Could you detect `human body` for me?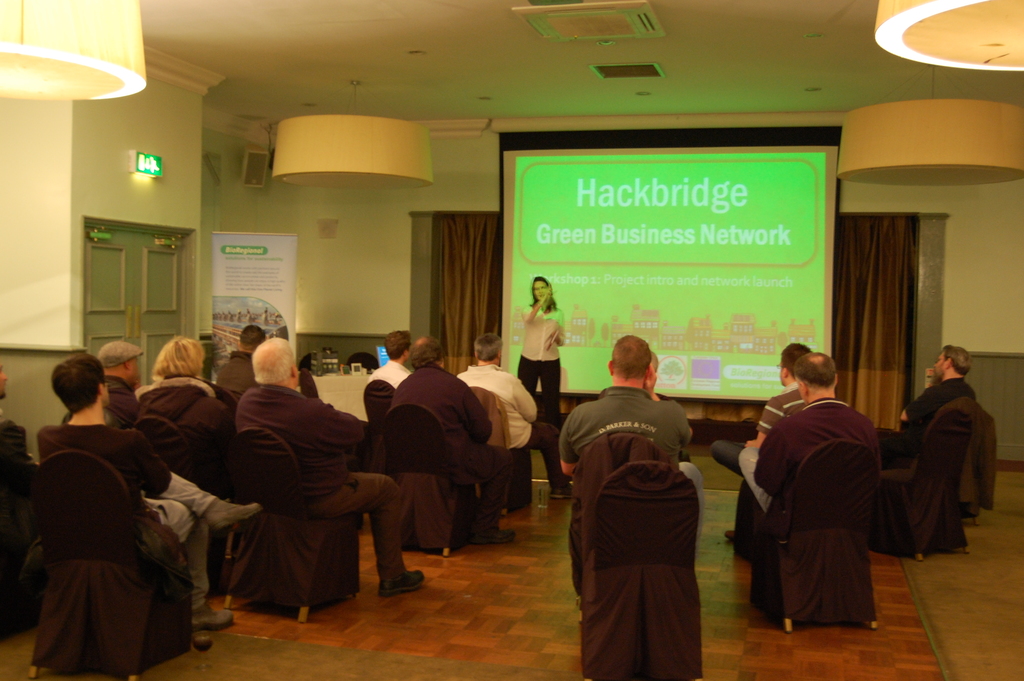
Detection result: select_region(712, 334, 797, 476).
